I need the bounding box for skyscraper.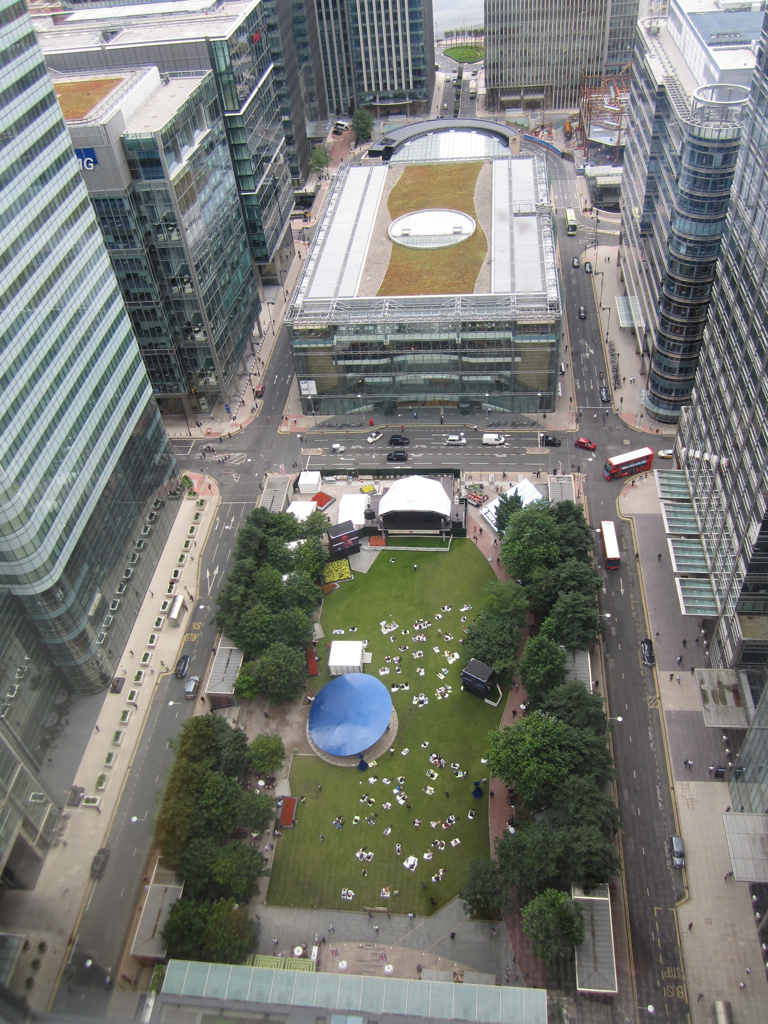
Here it is: bbox(0, 0, 200, 716).
